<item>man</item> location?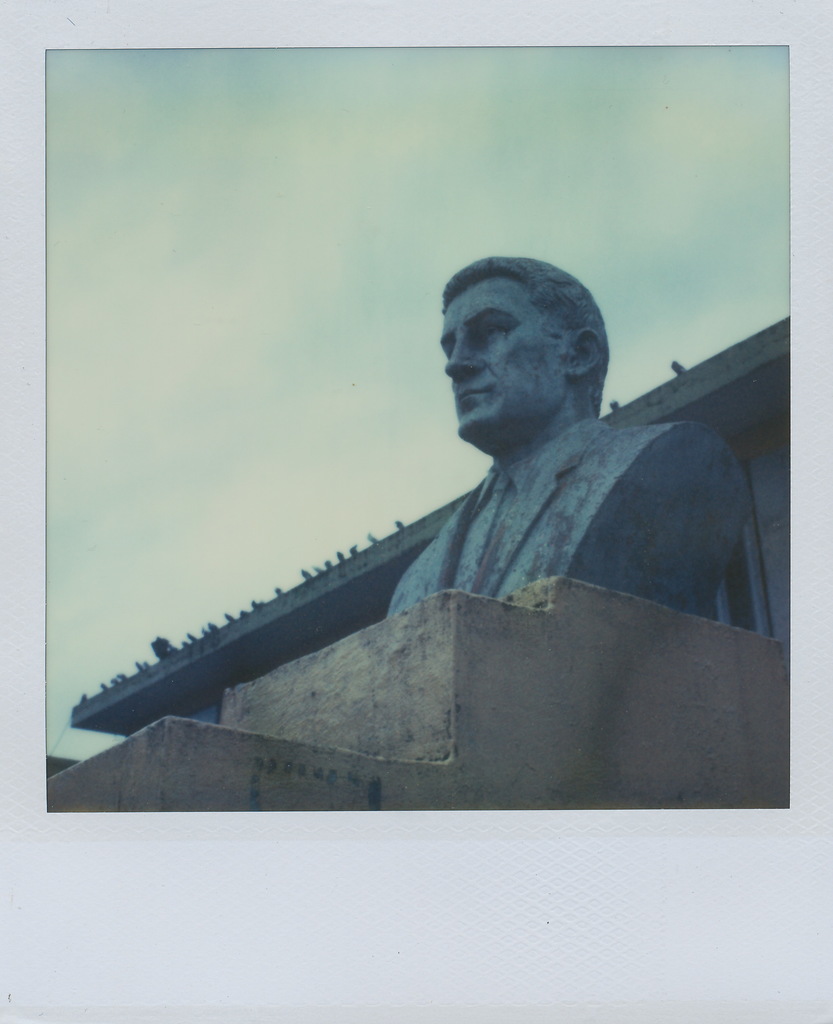
[left=384, top=257, right=746, bottom=619]
